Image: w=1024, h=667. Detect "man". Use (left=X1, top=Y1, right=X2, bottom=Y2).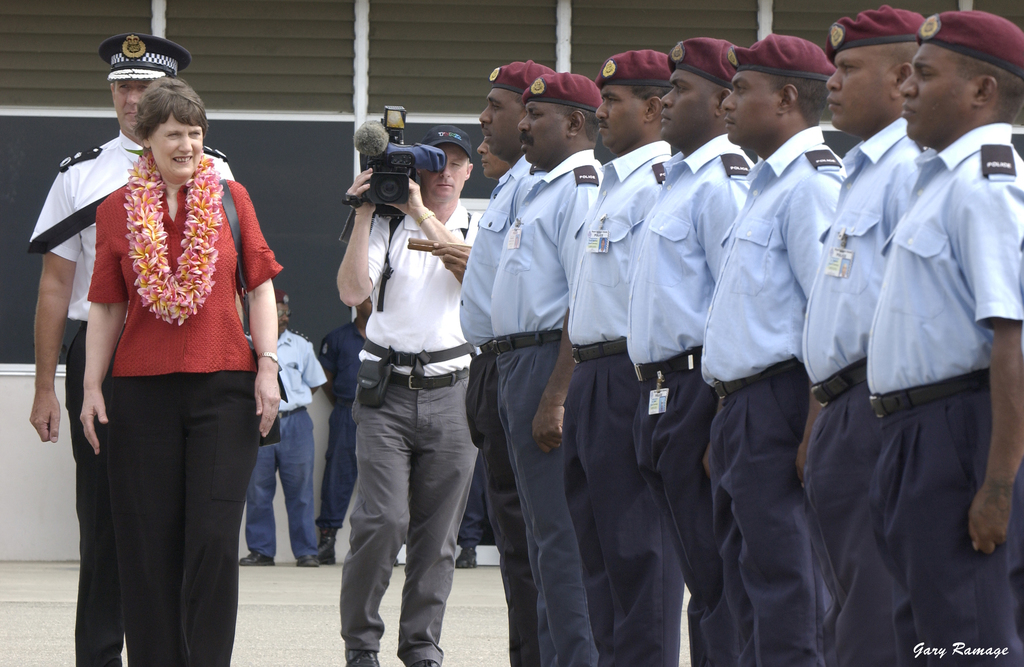
(left=28, top=34, right=235, bottom=666).
